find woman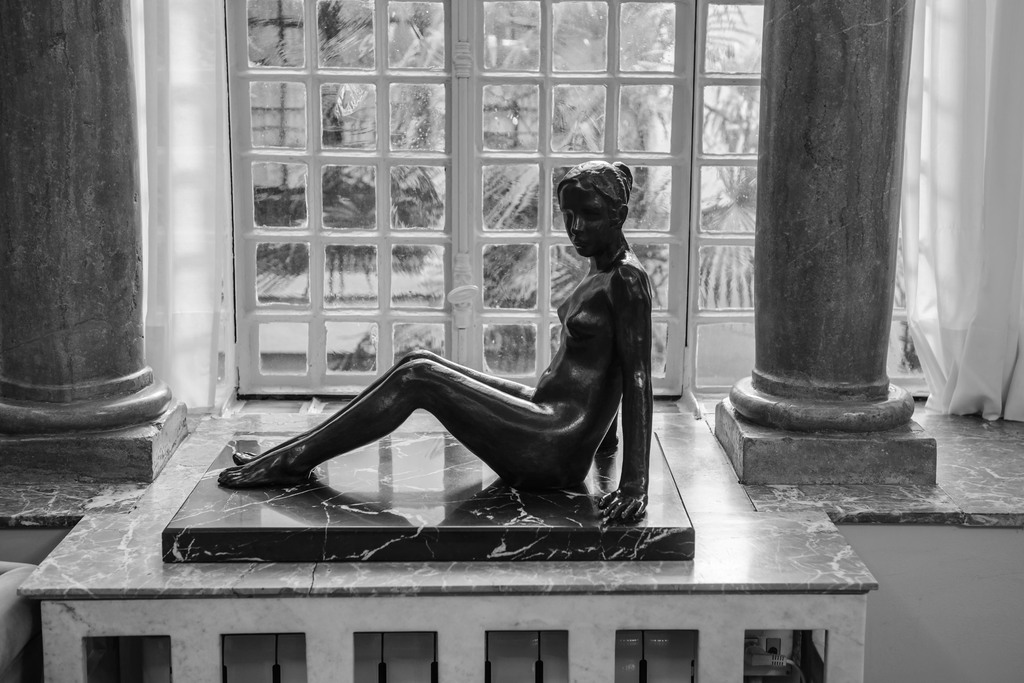
region(264, 170, 669, 539)
